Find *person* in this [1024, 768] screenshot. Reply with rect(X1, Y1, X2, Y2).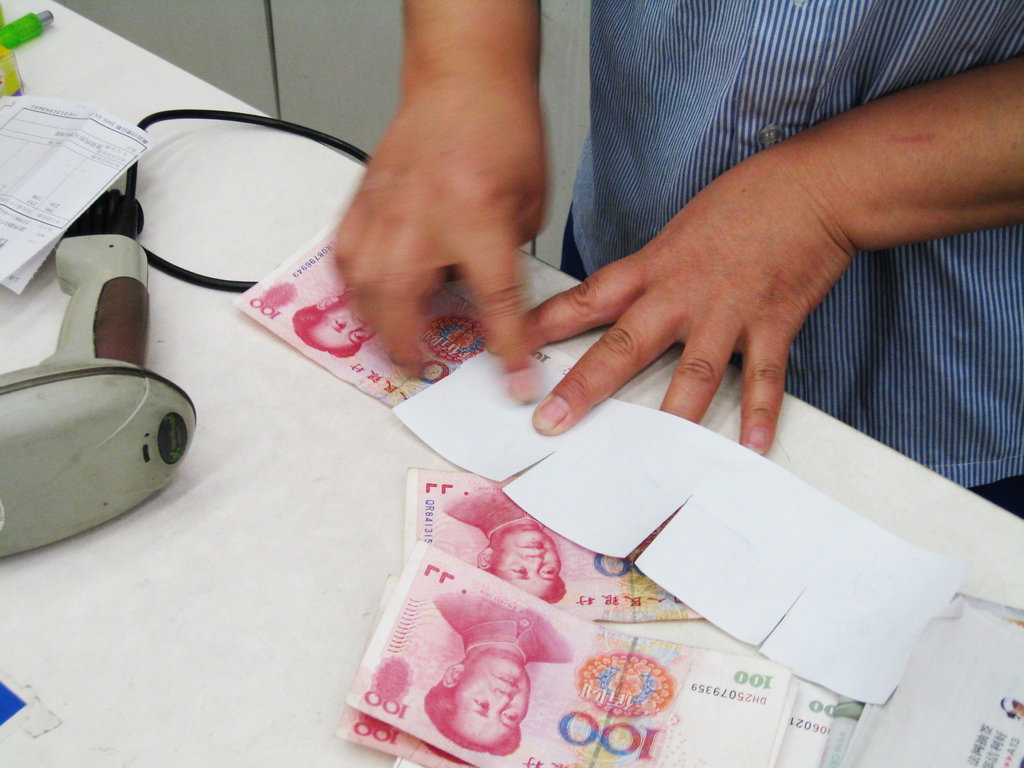
rect(444, 488, 574, 618).
